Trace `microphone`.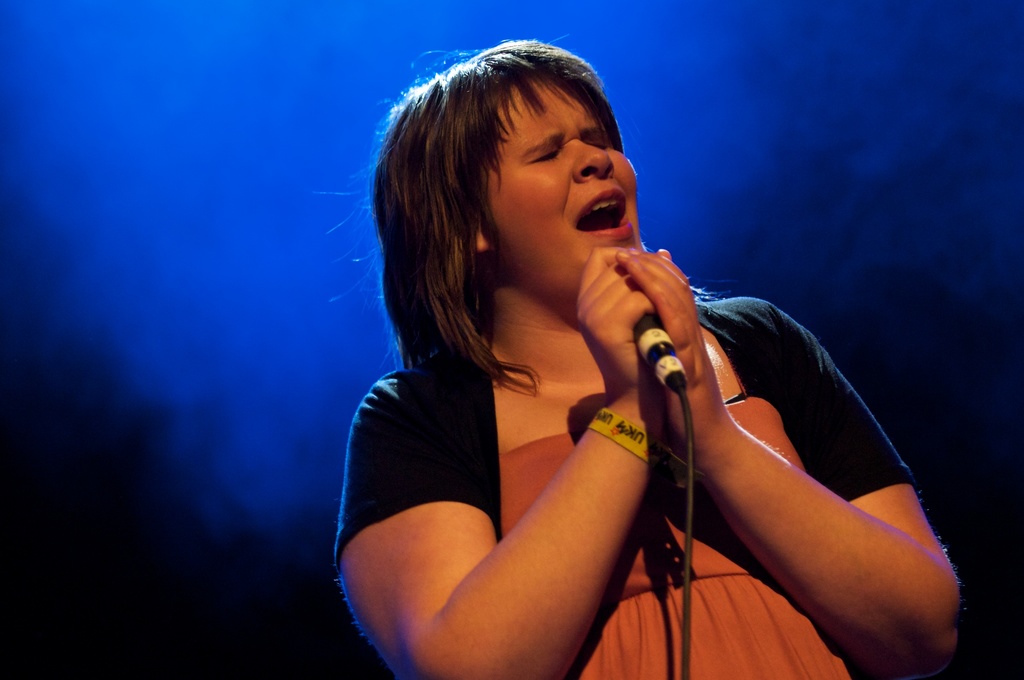
Traced to region(629, 311, 690, 398).
